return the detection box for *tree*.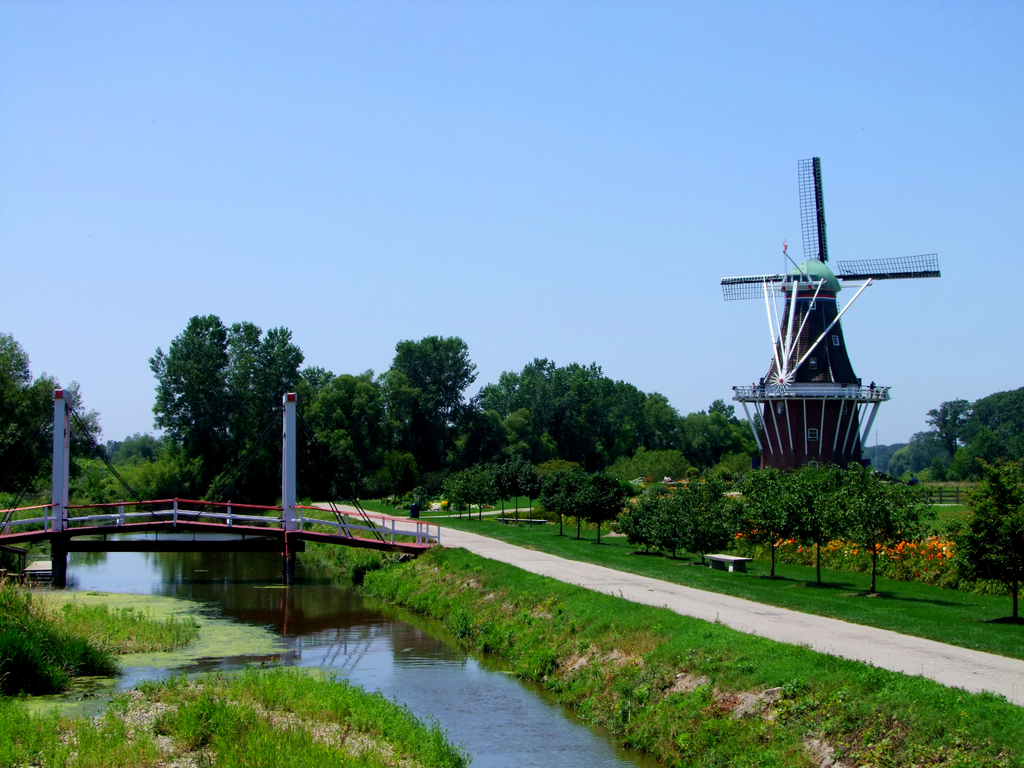
731,458,854,569.
